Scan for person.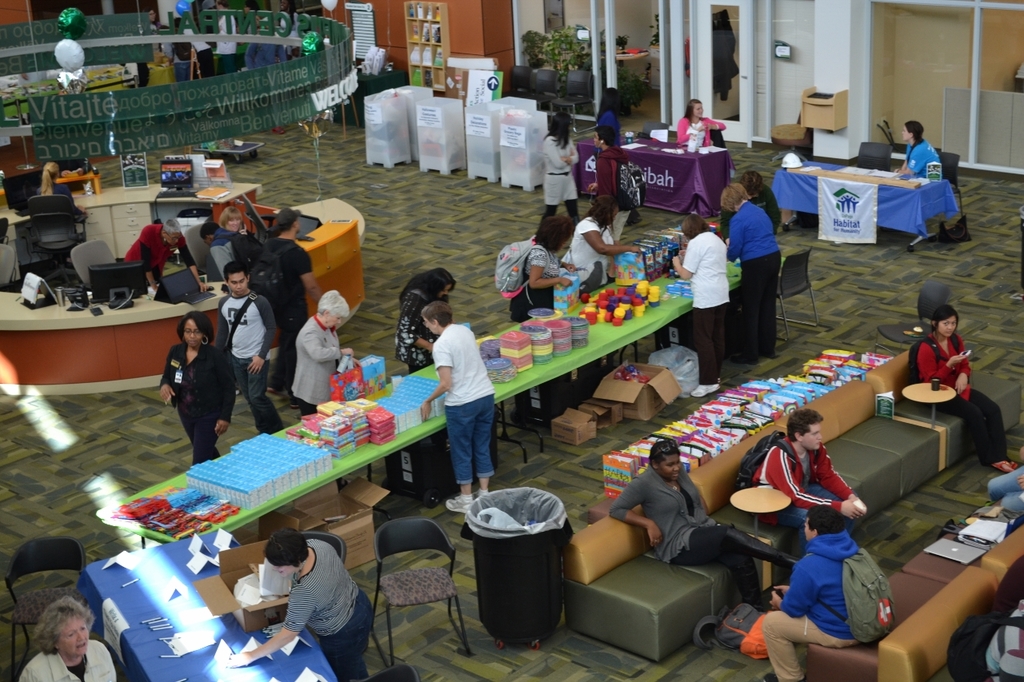
Scan result: 736/165/778/229.
